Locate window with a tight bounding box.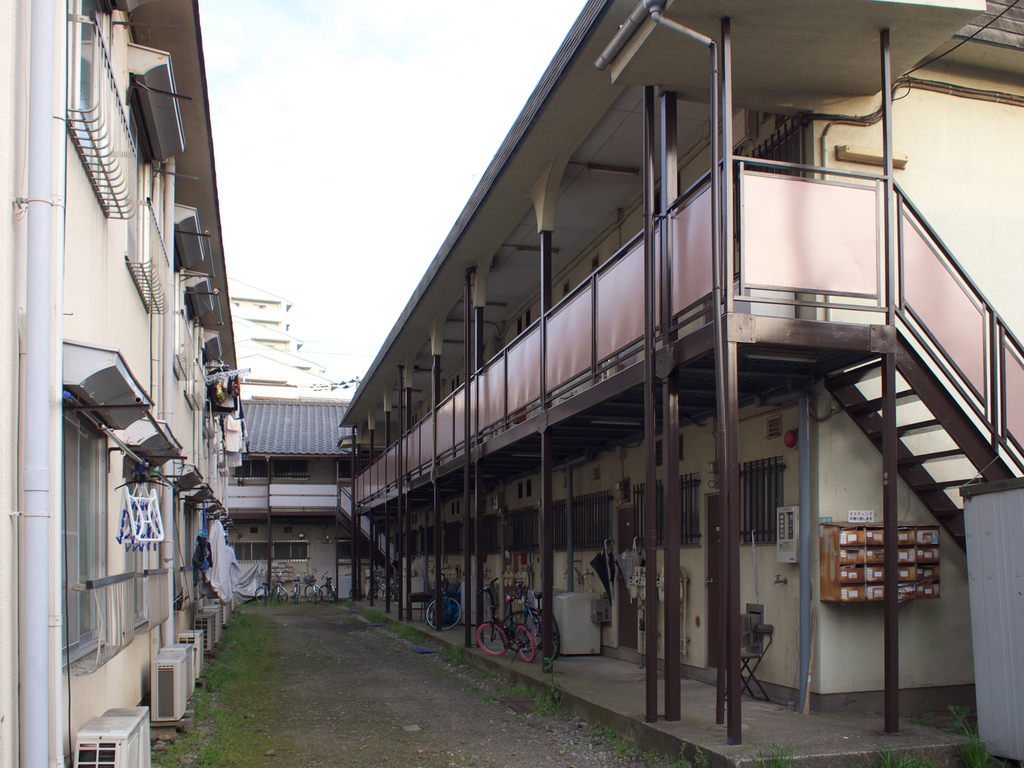
bbox=(675, 471, 700, 547).
